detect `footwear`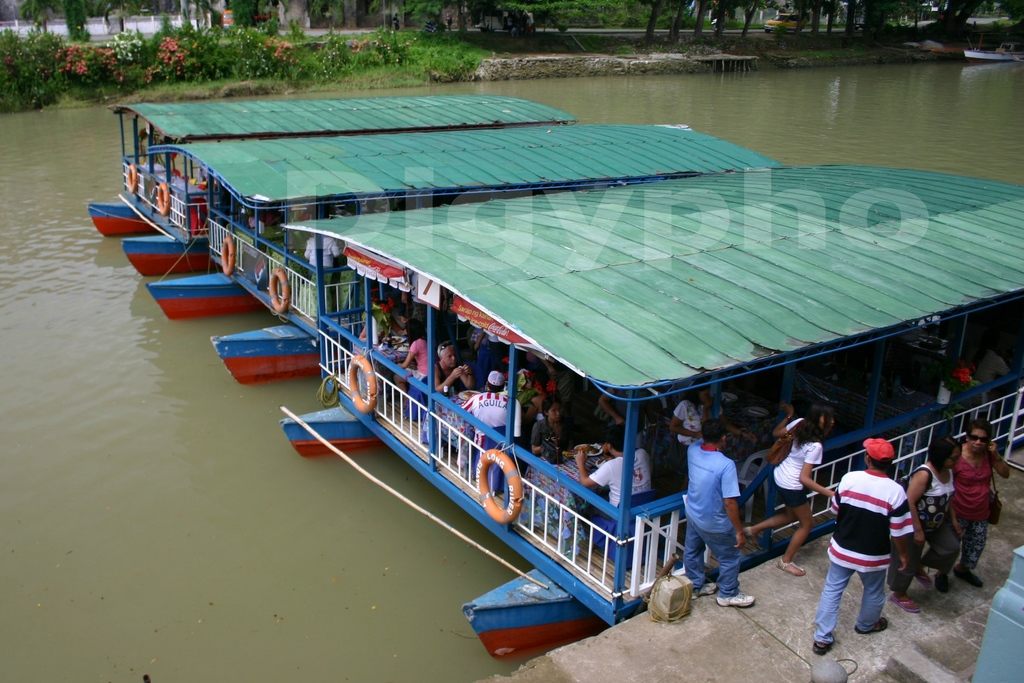
<box>773,555,807,577</box>
